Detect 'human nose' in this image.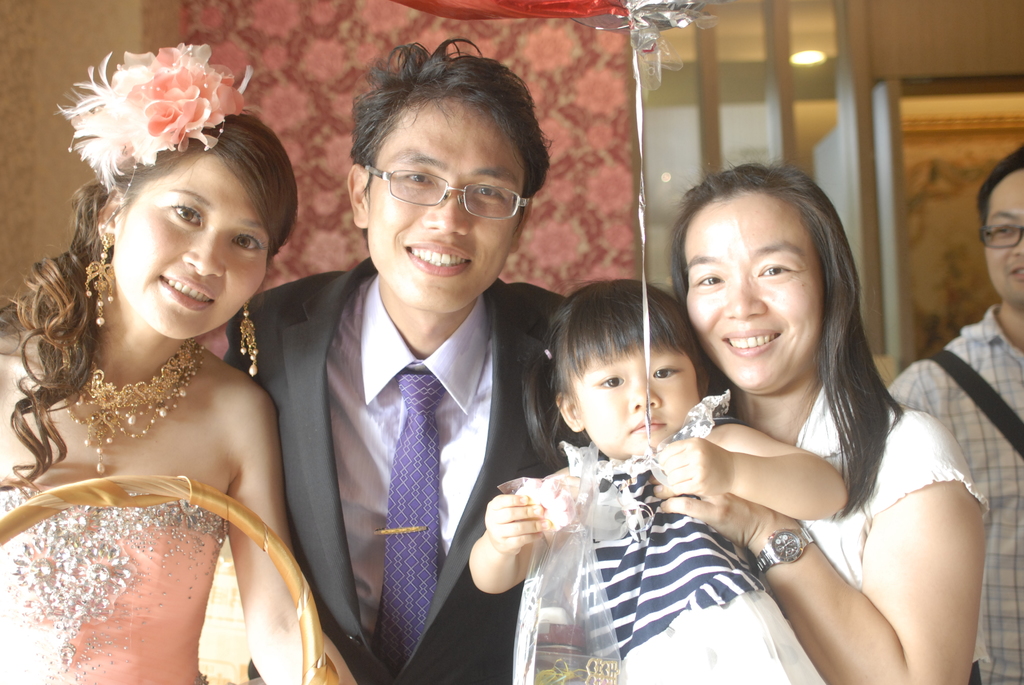
Detection: (left=422, top=182, right=473, bottom=236).
